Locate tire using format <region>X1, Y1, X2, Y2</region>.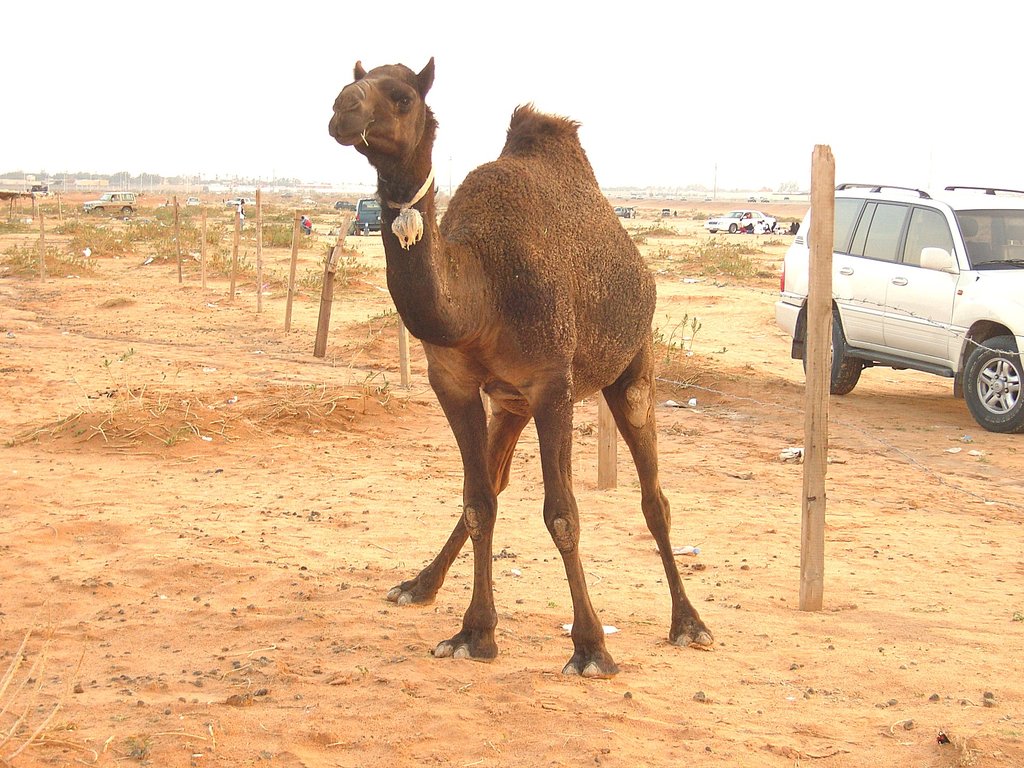
<region>621, 211, 632, 218</region>.
